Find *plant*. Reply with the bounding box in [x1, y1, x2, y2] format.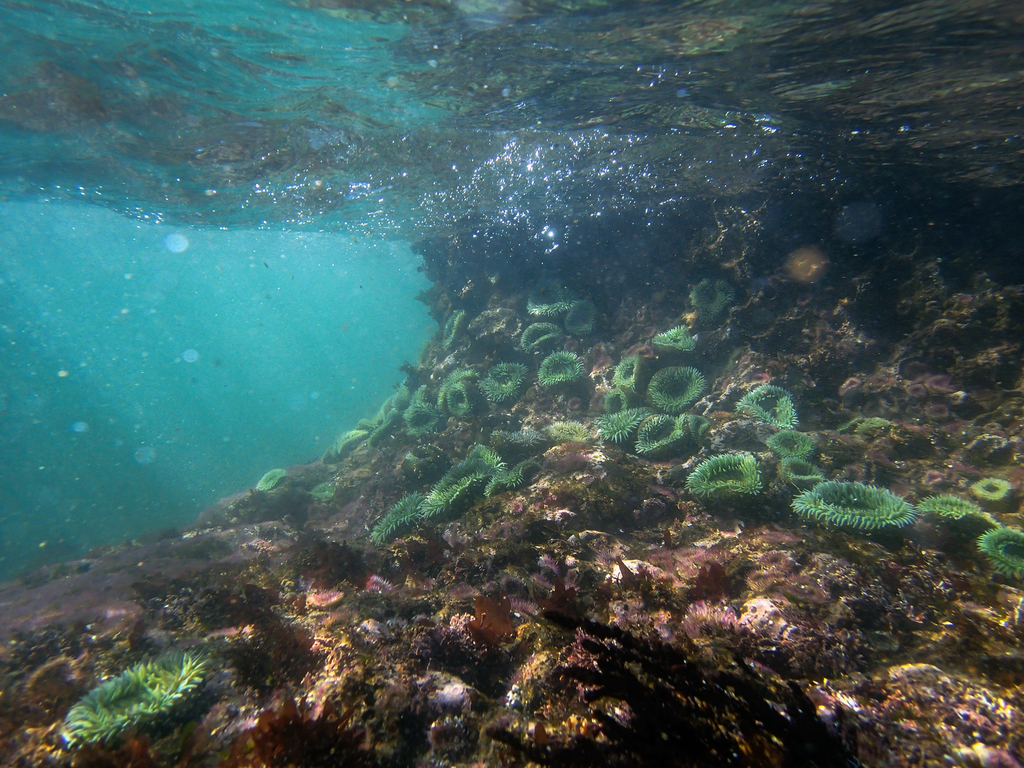
[372, 486, 426, 546].
